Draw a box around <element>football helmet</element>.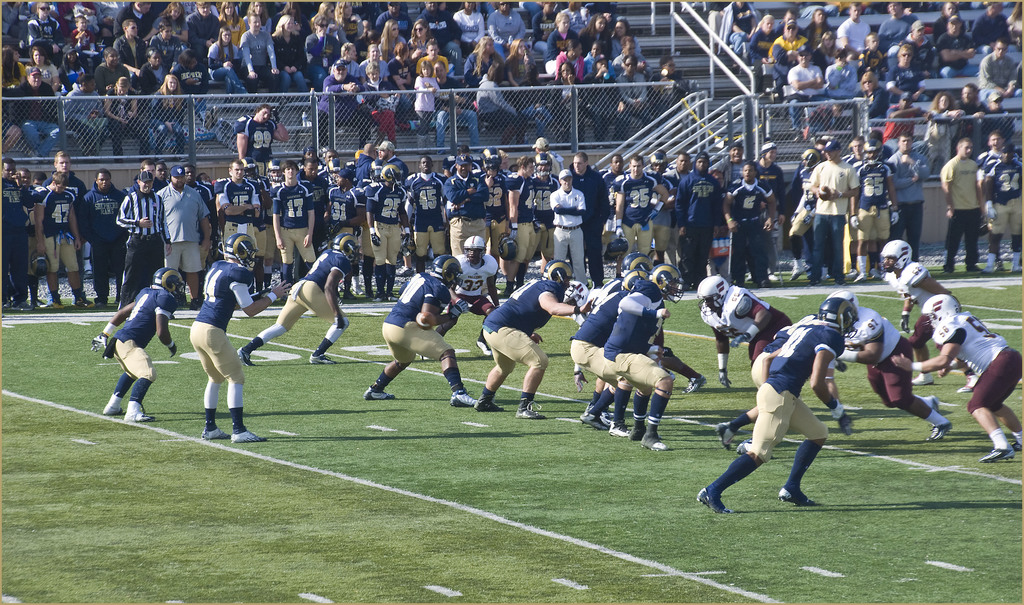
bbox=(532, 152, 551, 181).
